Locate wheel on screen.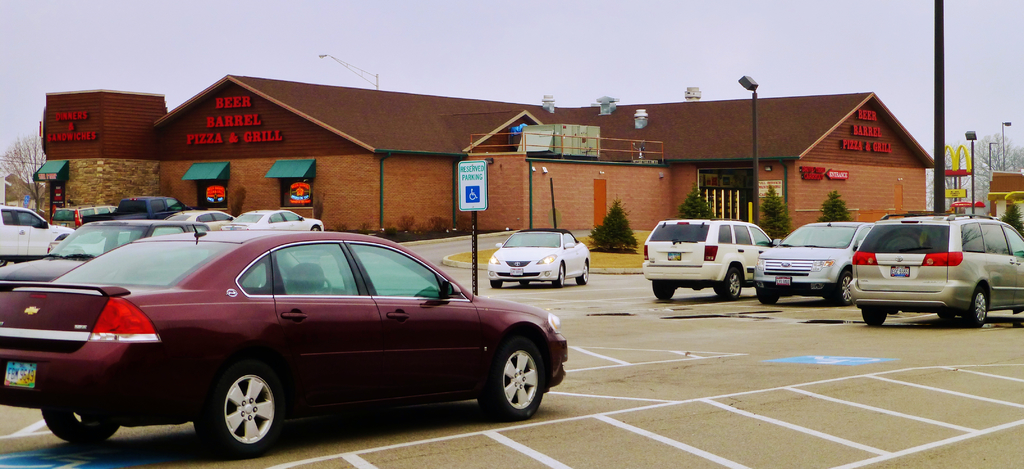
On screen at detection(194, 367, 290, 457).
